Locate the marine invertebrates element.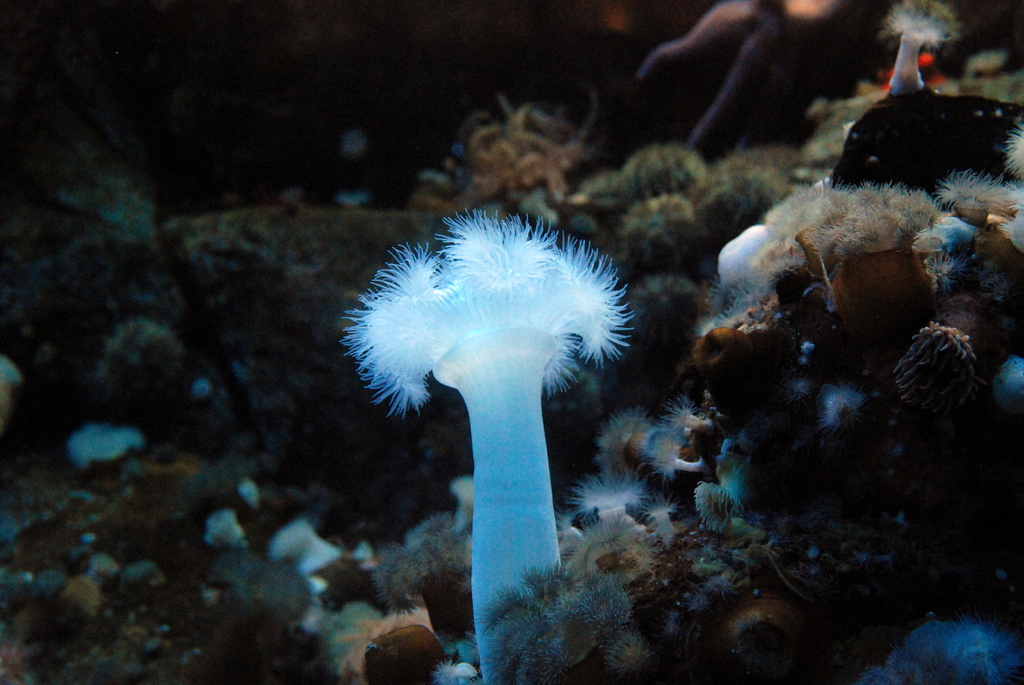
Element bbox: locate(598, 400, 660, 468).
